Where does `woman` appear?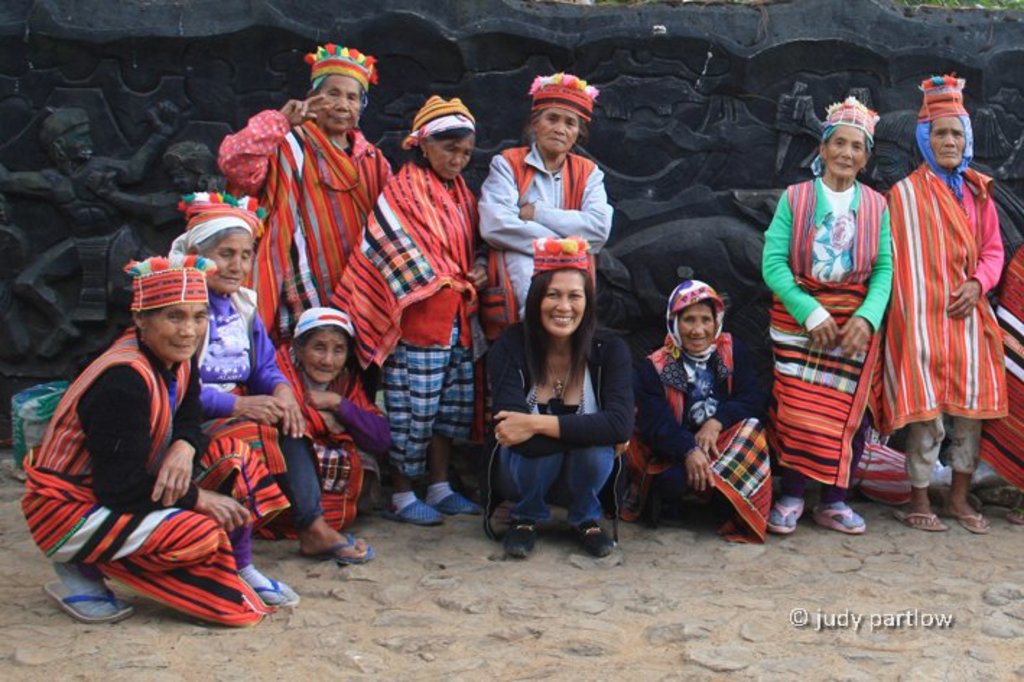
Appears at detection(490, 236, 635, 552).
